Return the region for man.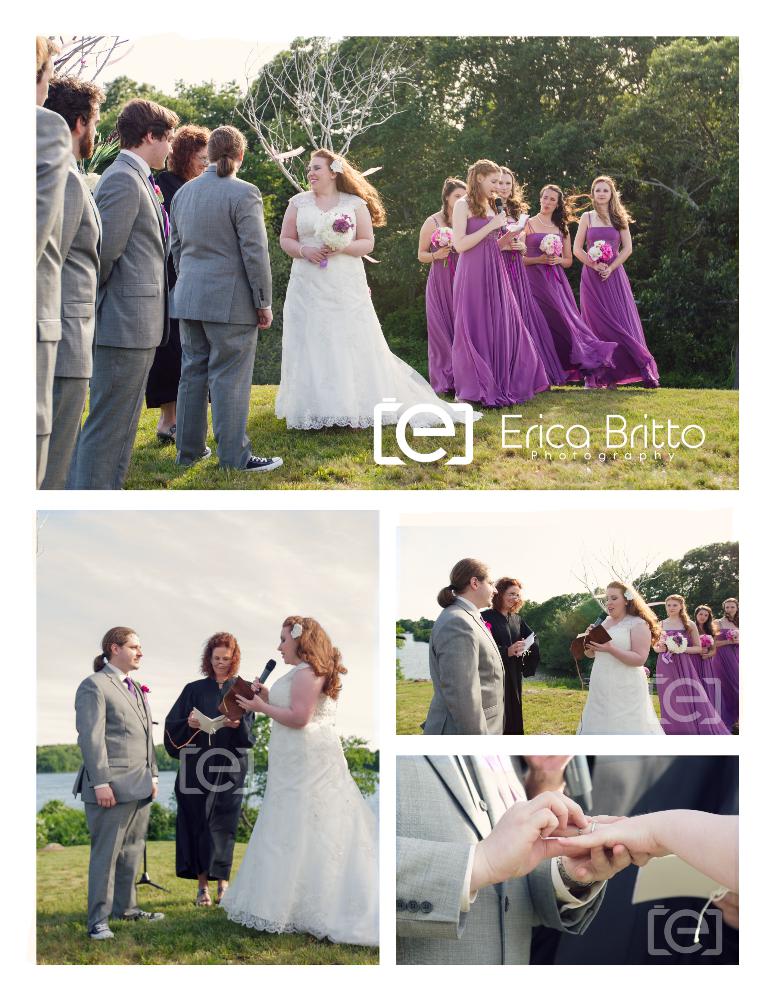
select_region(423, 557, 503, 740).
